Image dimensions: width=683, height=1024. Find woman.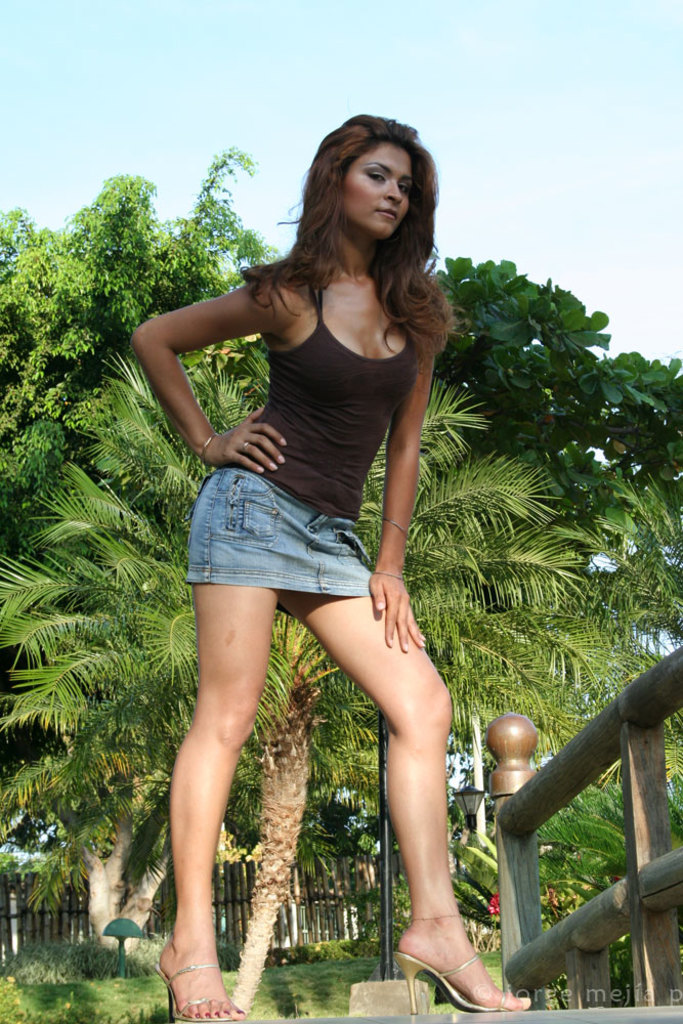
BBox(127, 92, 480, 1008).
